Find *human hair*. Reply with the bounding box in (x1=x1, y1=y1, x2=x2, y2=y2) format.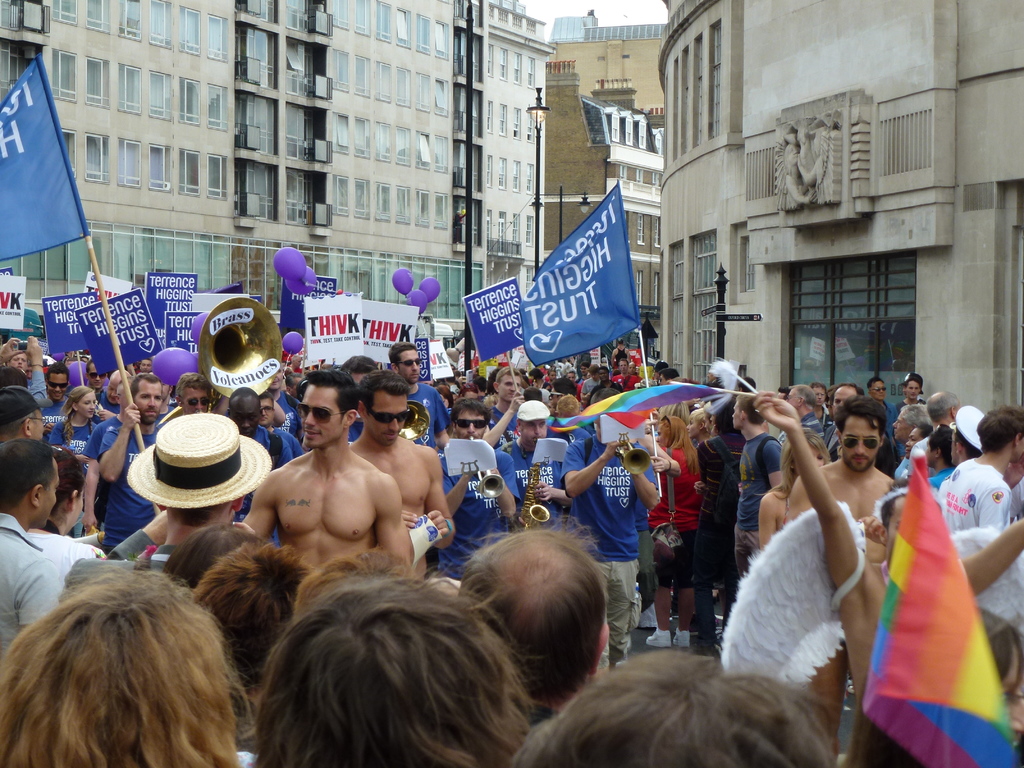
(x1=833, y1=380, x2=865, y2=395).
